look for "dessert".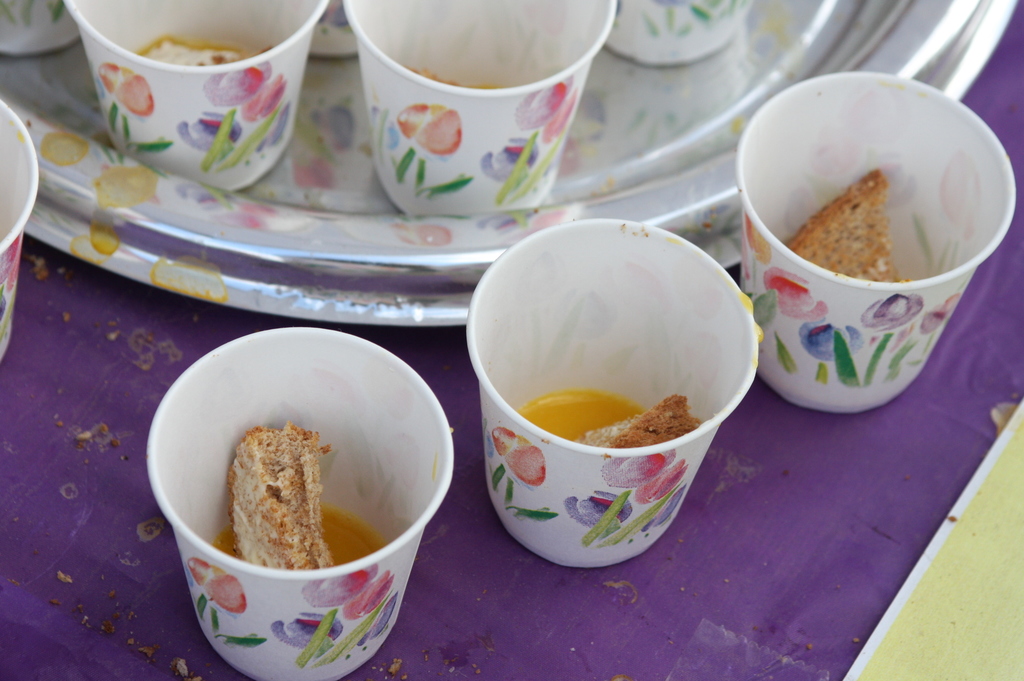
Found: x1=791 y1=156 x2=906 y2=282.
